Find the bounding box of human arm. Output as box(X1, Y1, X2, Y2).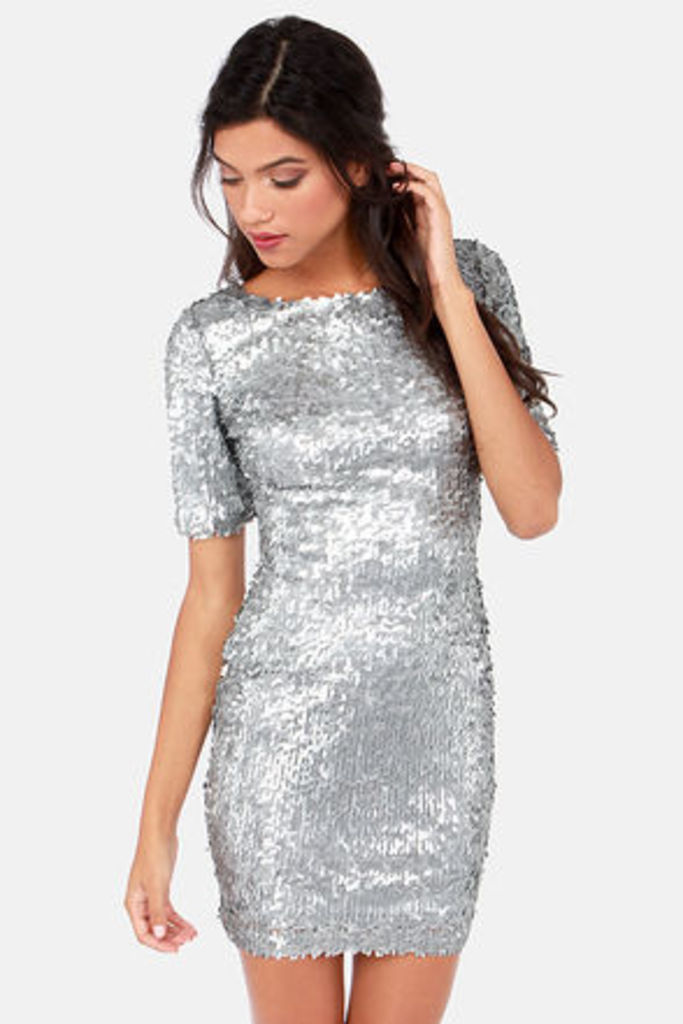
box(397, 132, 569, 562).
